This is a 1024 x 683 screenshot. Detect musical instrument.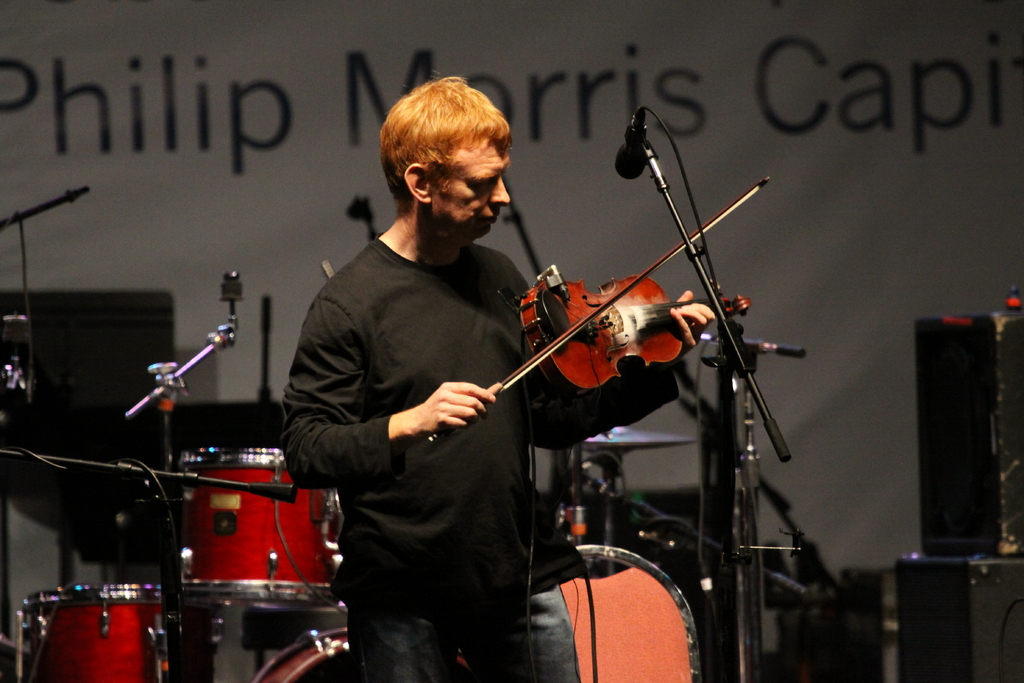
x1=553 y1=538 x2=703 y2=682.
